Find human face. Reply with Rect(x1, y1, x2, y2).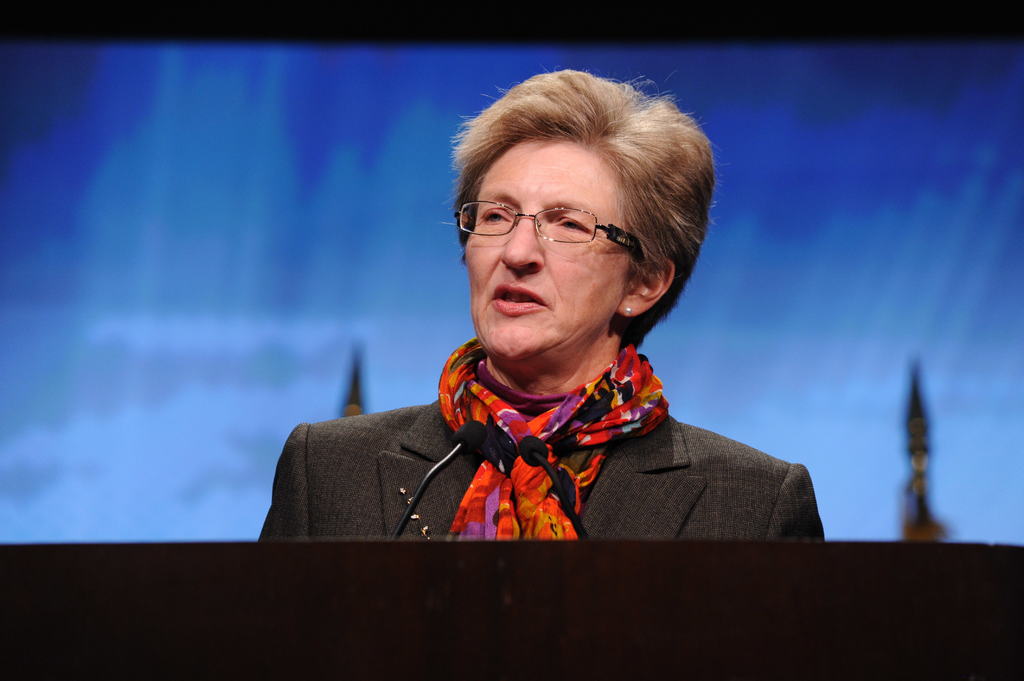
Rect(464, 138, 631, 358).
